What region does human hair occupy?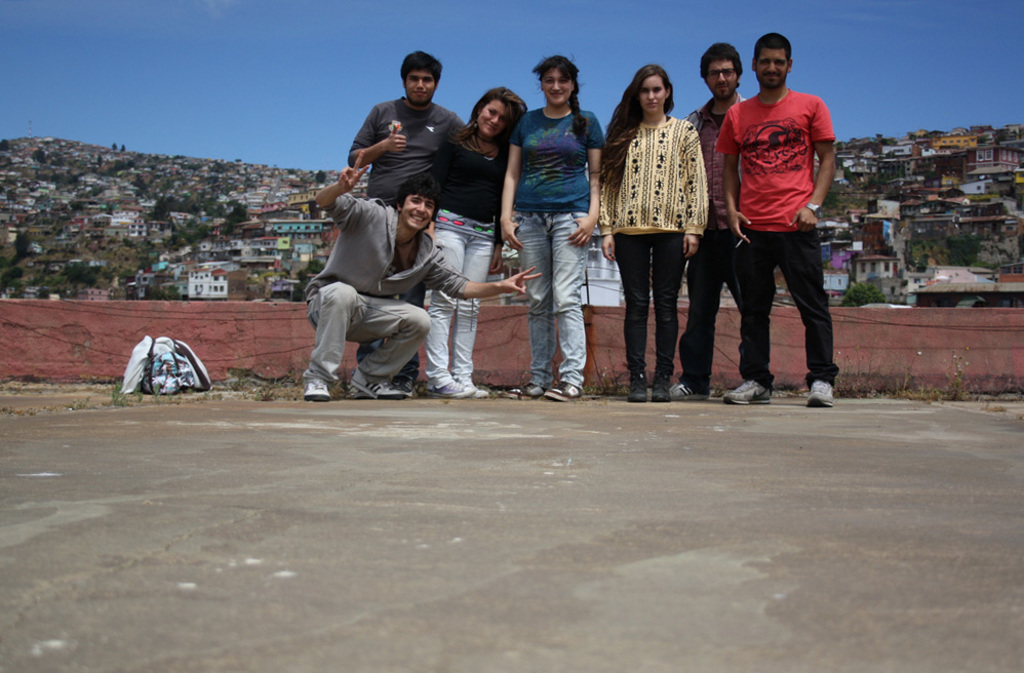
pyautogui.locateOnScreen(394, 173, 442, 227).
